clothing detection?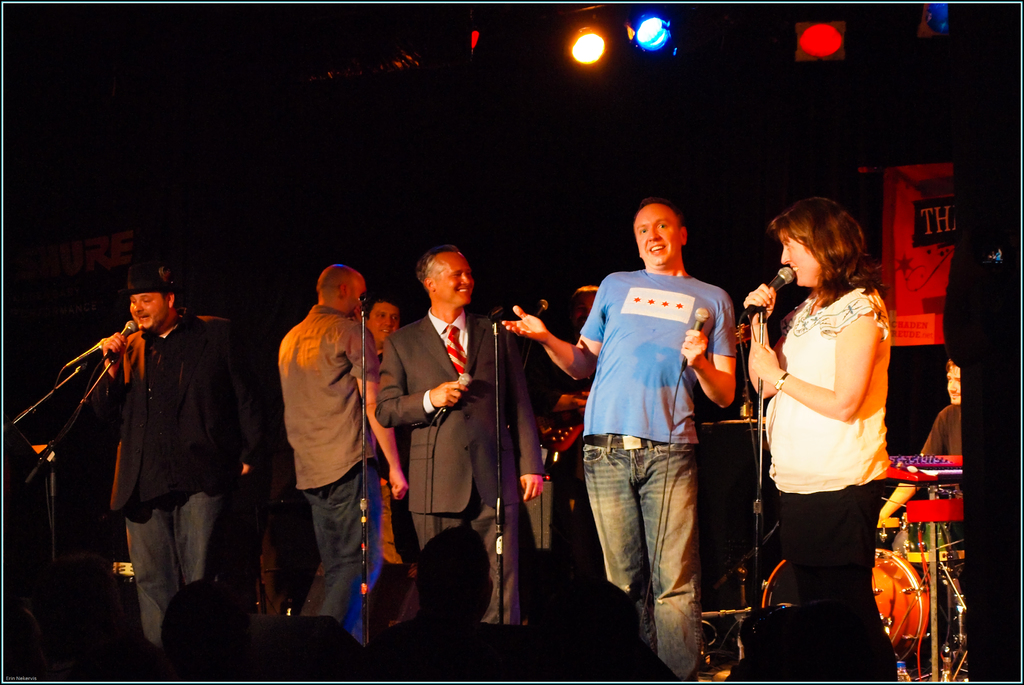
[759, 265, 902, 684]
